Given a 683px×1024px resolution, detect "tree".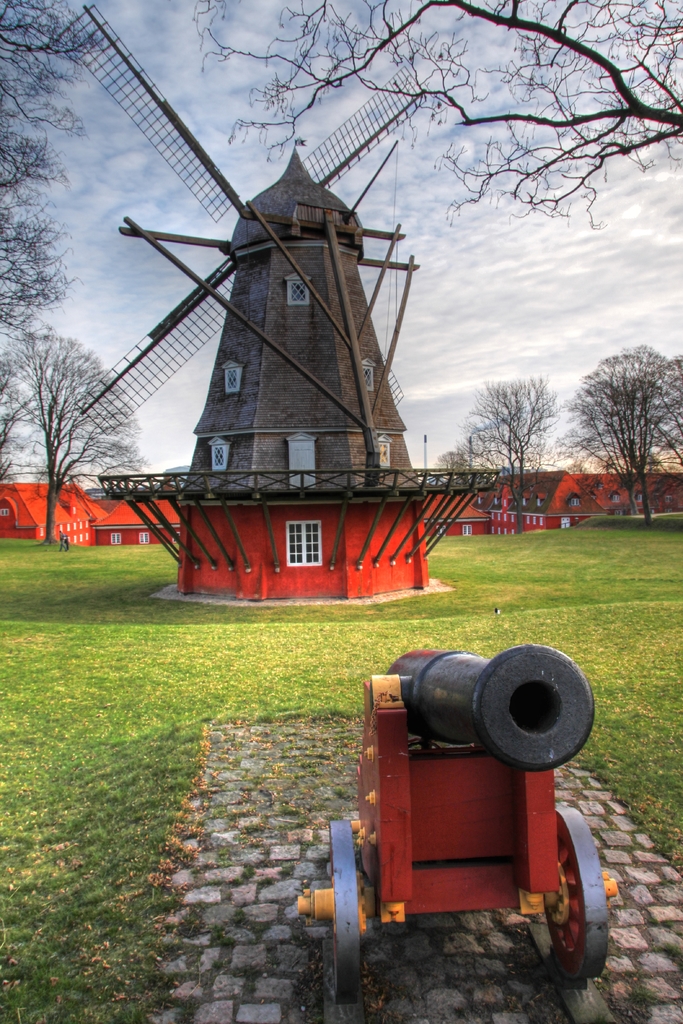
select_region(210, 0, 682, 239).
